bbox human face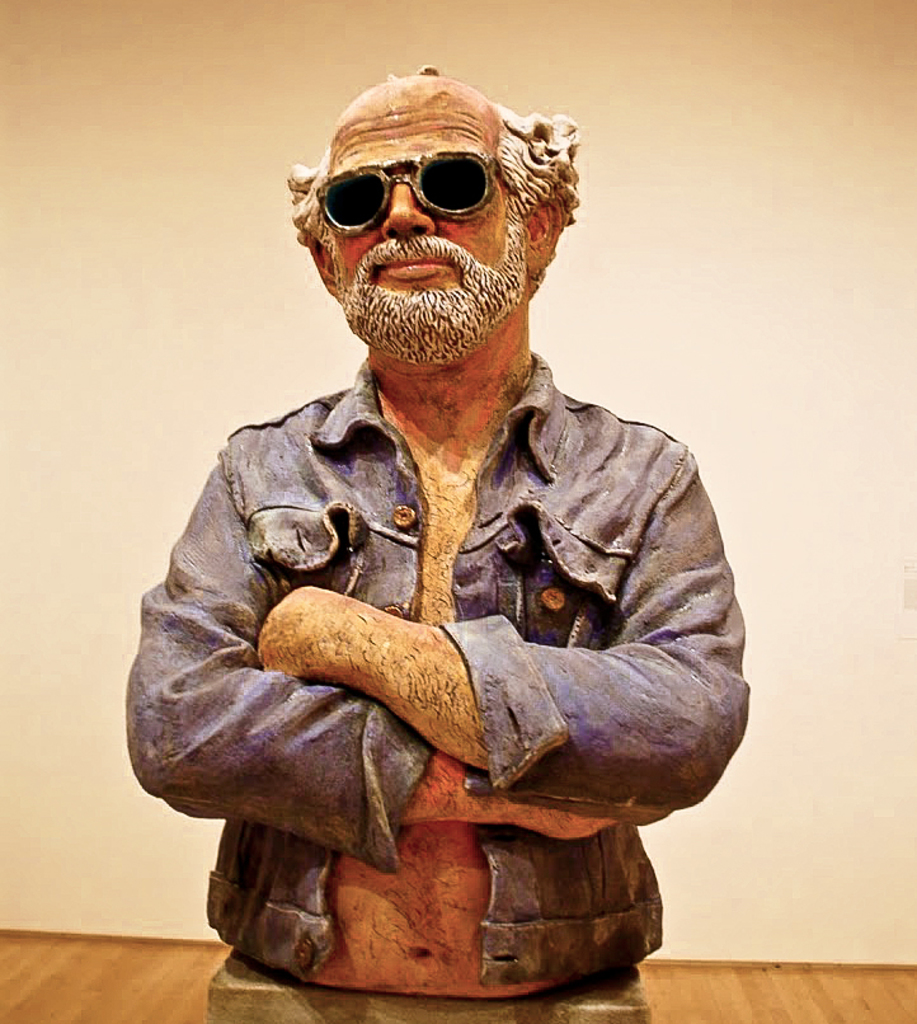
325:90:531:344
